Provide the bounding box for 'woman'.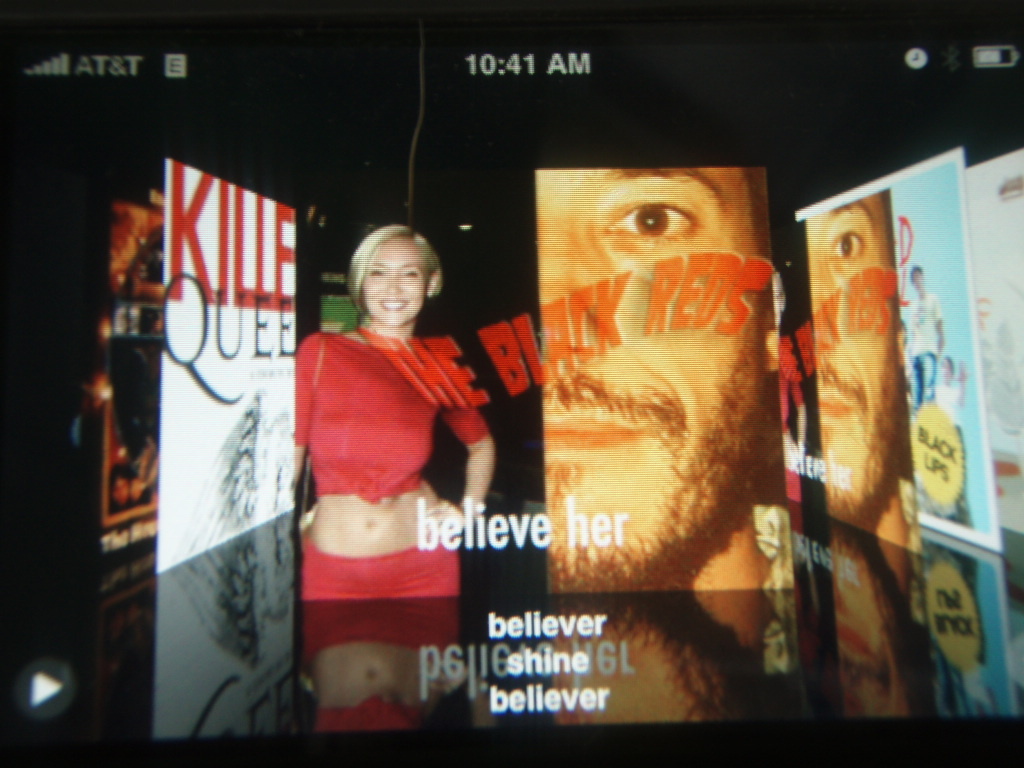
detection(280, 207, 511, 705).
